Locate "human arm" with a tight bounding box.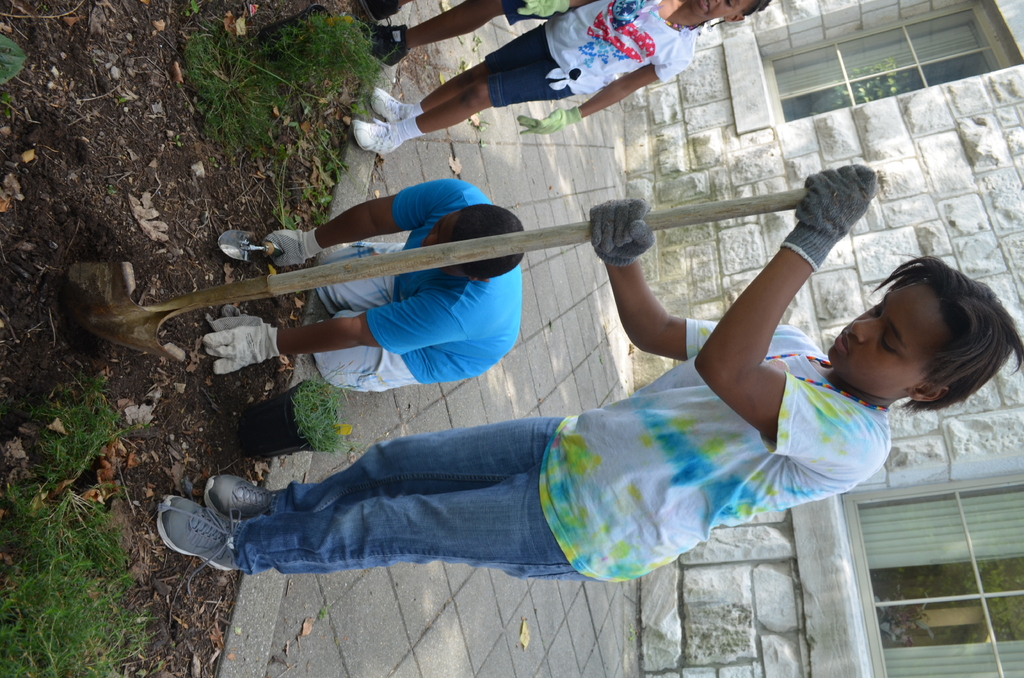
box=[585, 190, 803, 359].
